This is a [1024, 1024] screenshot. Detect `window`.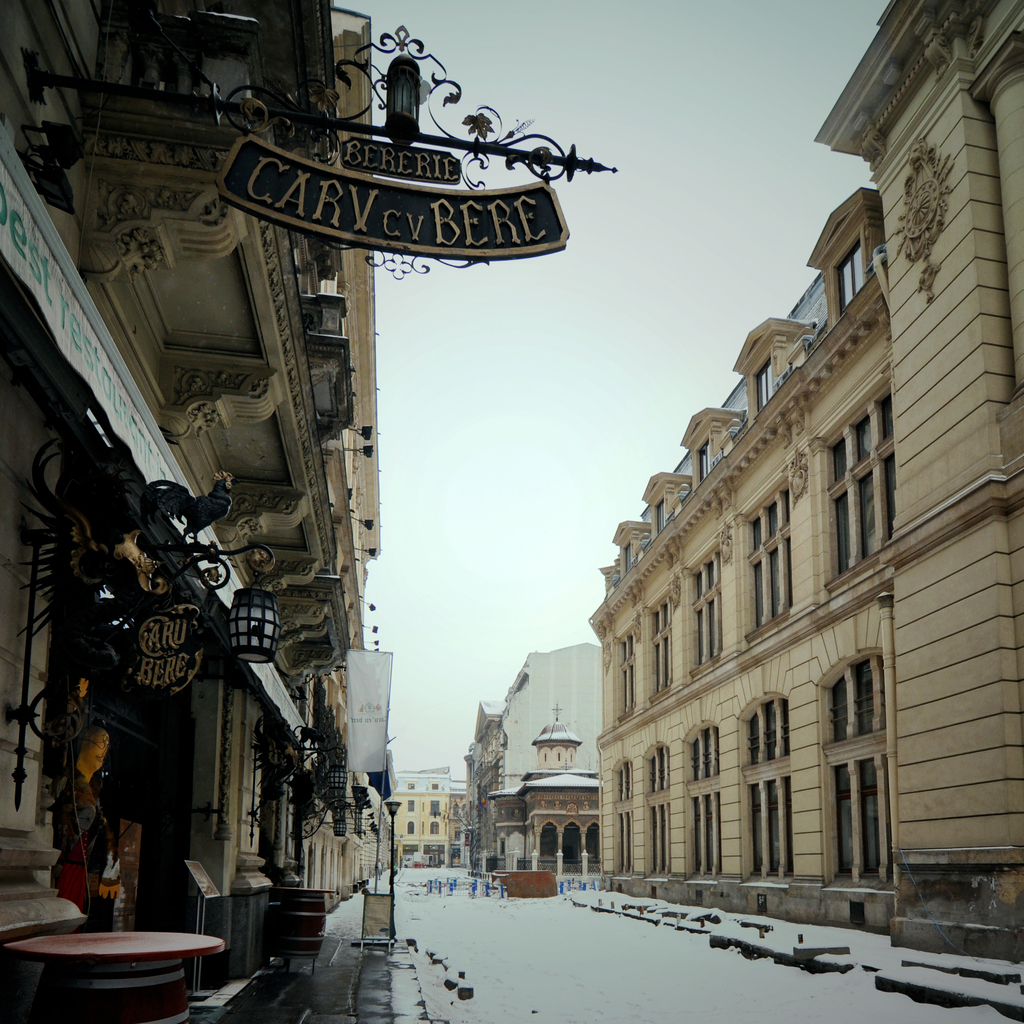
406,795,415,813.
